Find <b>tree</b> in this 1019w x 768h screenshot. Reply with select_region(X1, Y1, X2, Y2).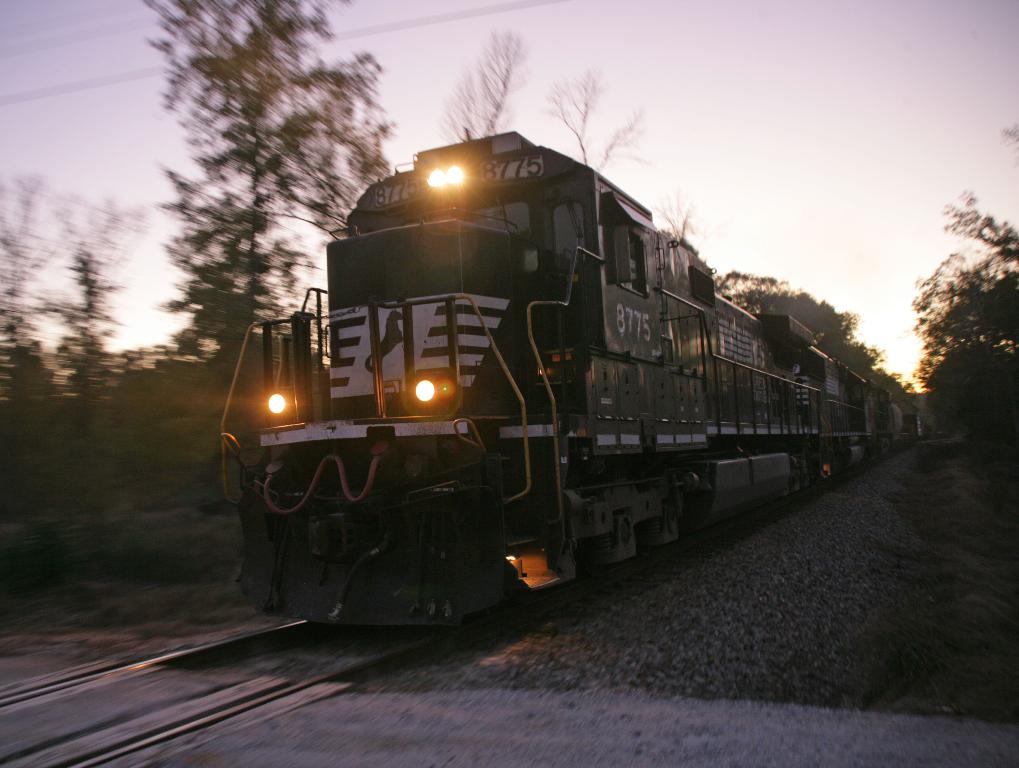
select_region(447, 33, 532, 140).
